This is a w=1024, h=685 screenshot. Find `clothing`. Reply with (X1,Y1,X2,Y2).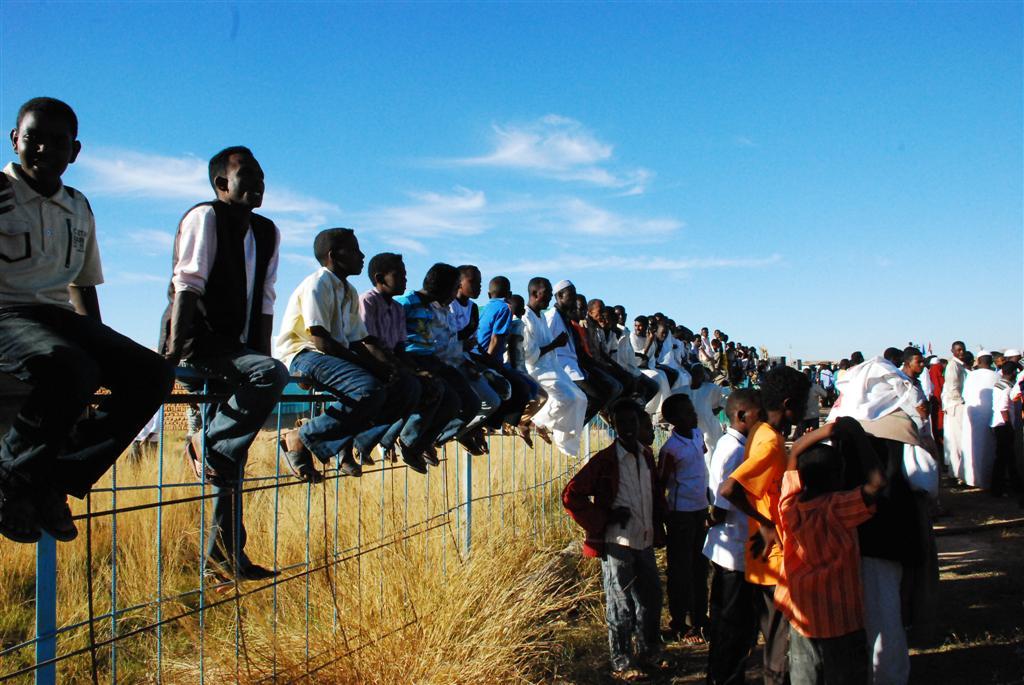
(446,293,505,432).
